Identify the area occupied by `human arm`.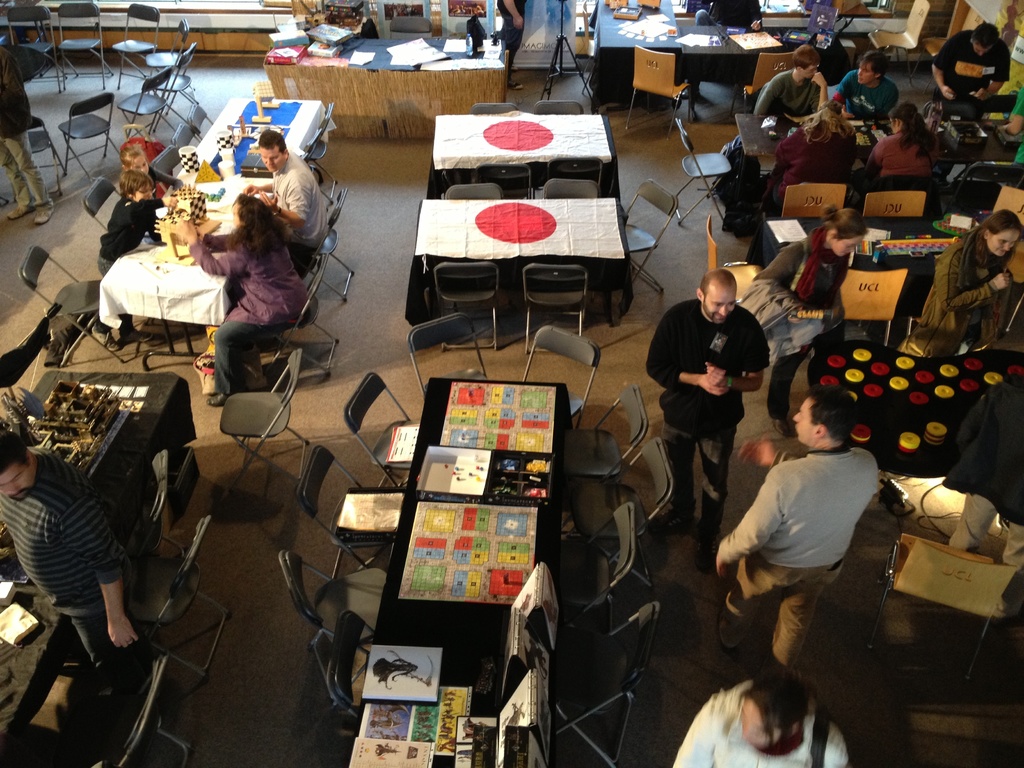
Area: box=[284, 175, 310, 225].
